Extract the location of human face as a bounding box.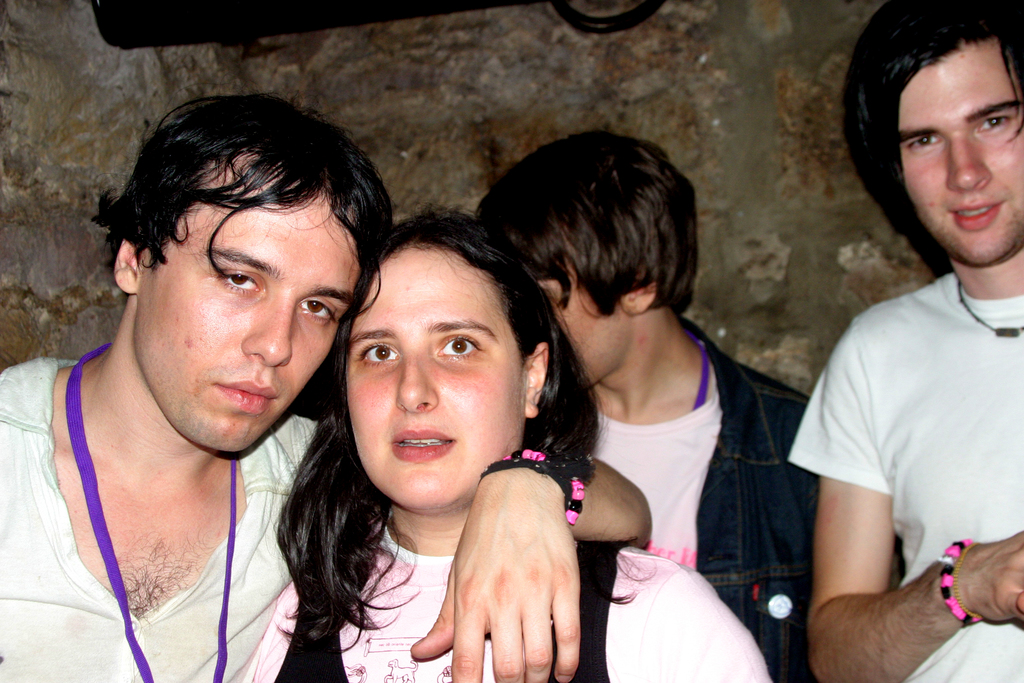
[132,154,358,453].
